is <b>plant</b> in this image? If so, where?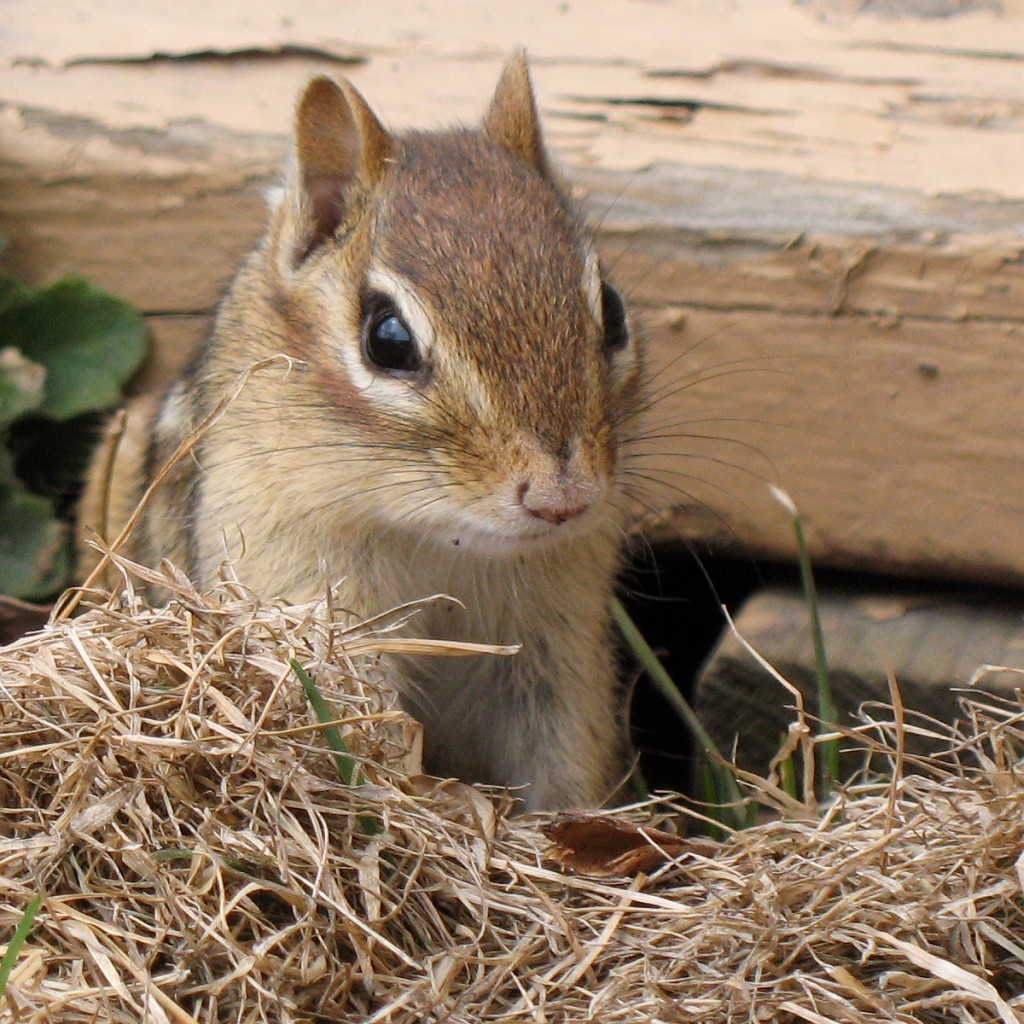
Yes, at (left=0, top=259, right=167, bottom=630).
